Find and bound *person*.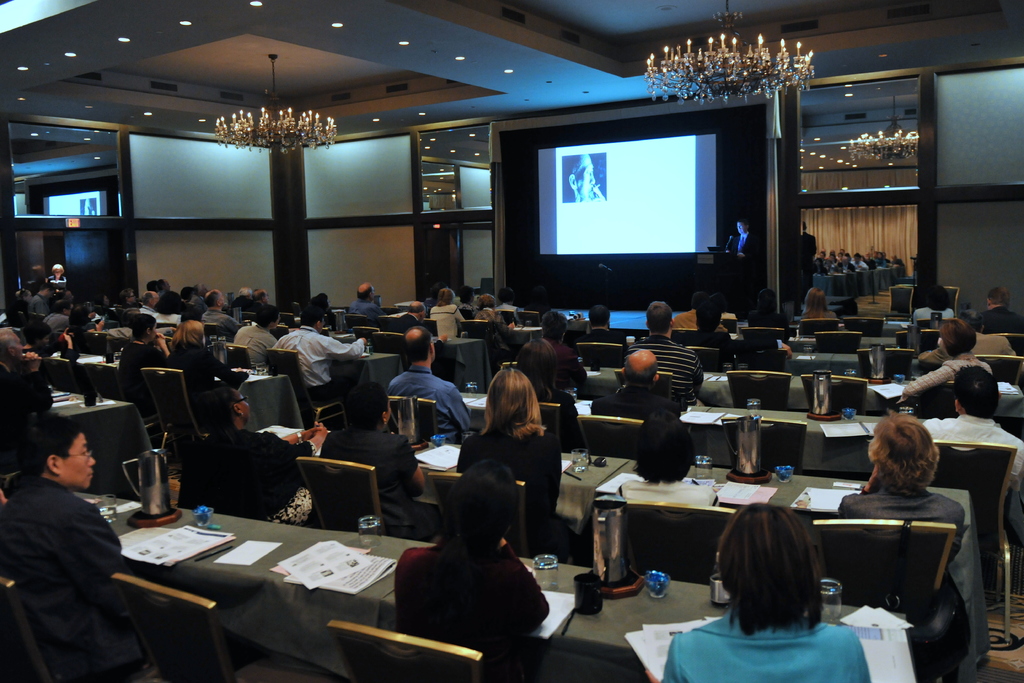
Bound: detection(614, 413, 722, 509).
